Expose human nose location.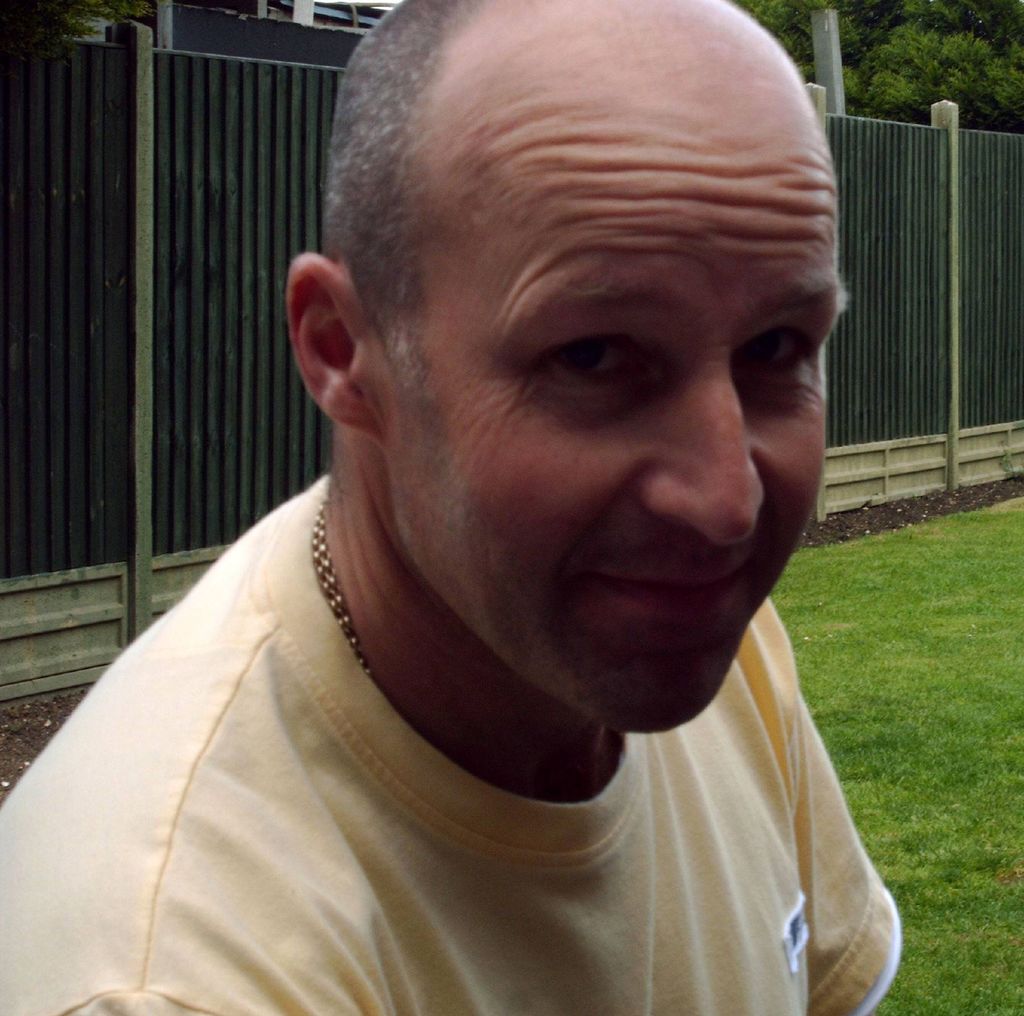
Exposed at left=637, top=351, right=770, bottom=543.
